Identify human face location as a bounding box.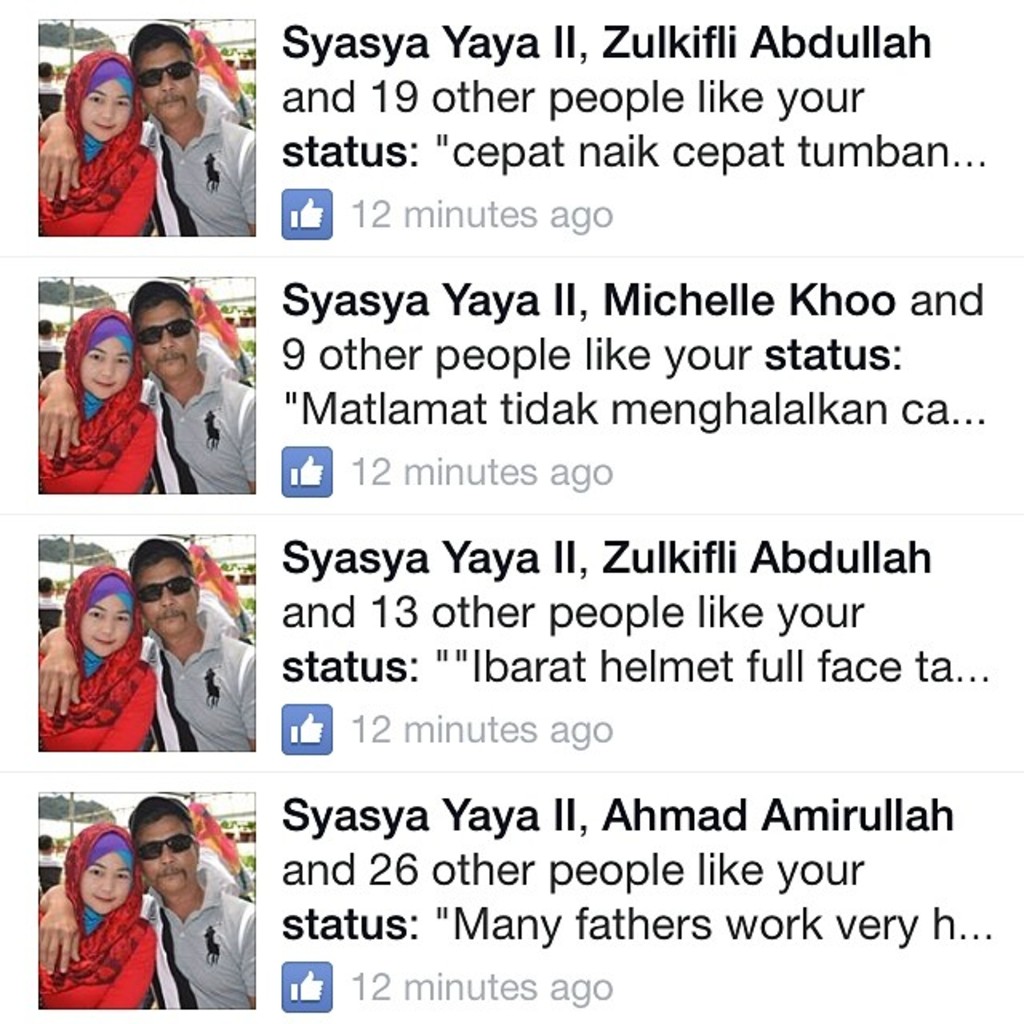
select_region(139, 299, 200, 376).
